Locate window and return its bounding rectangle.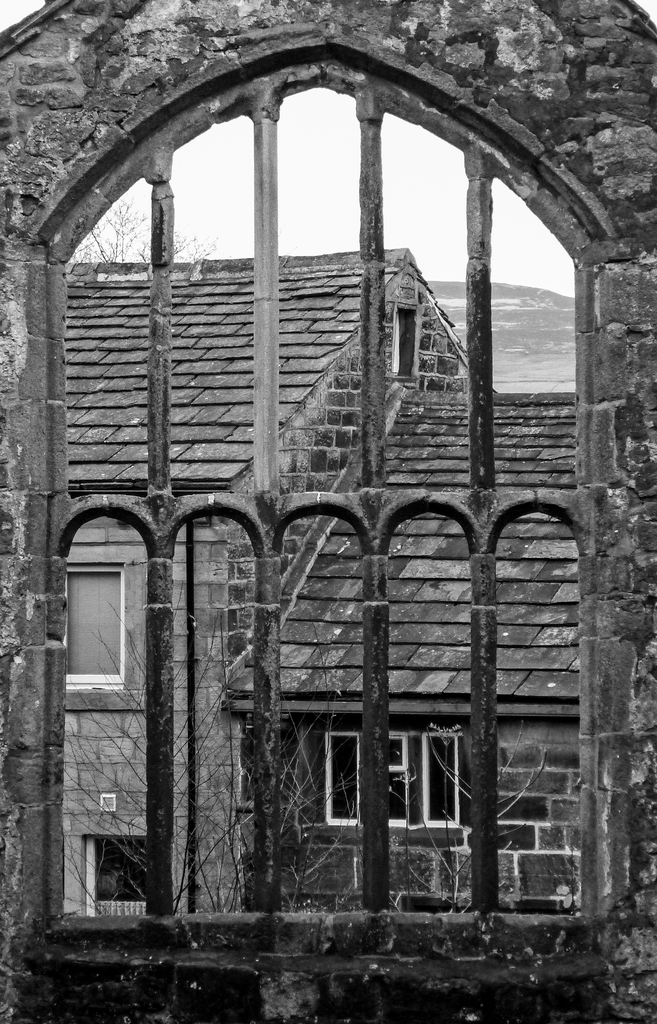
[left=10, top=48, right=640, bottom=903].
